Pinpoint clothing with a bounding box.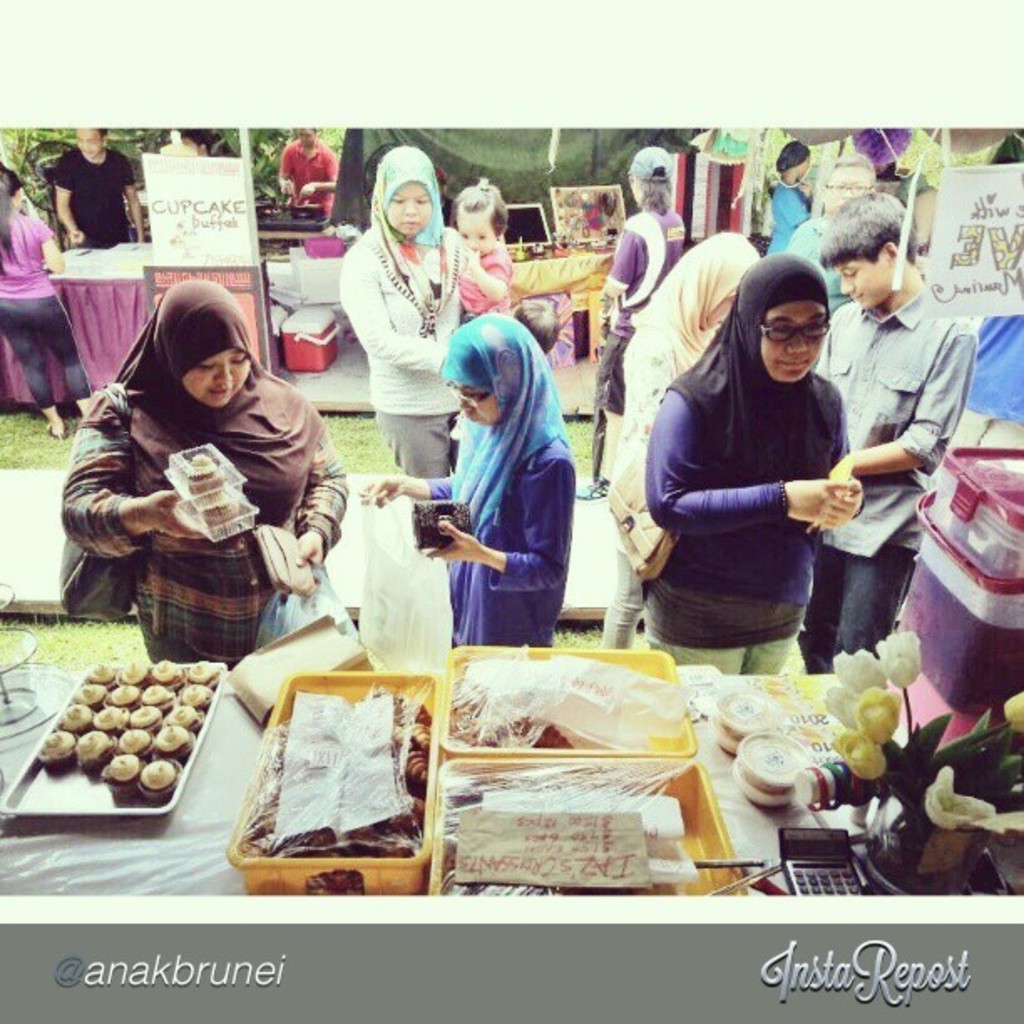
{"left": 54, "top": 154, "right": 137, "bottom": 248}.
